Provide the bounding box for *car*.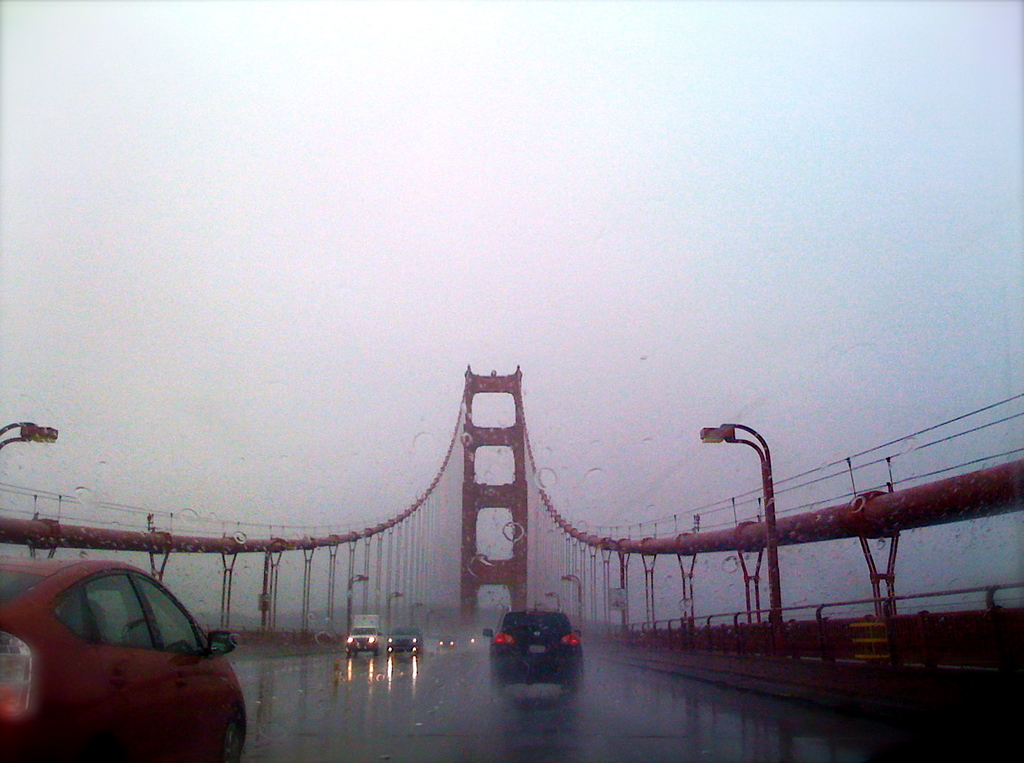
bbox=[384, 628, 423, 655].
